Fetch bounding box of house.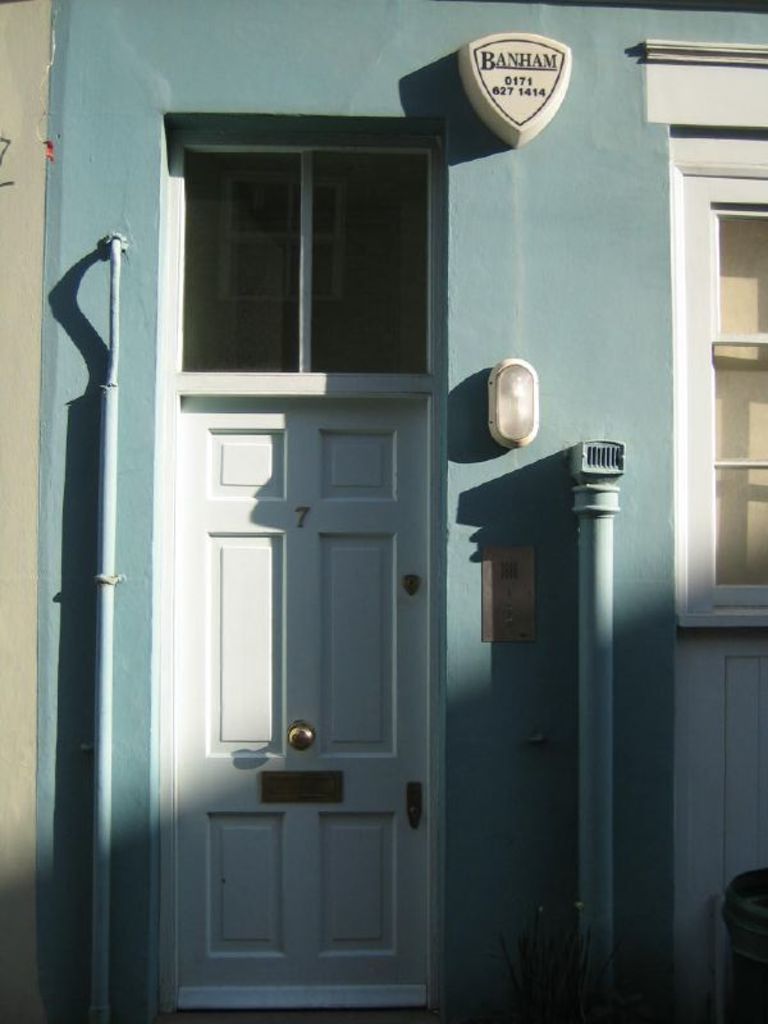
Bbox: BBox(36, 0, 767, 1023).
